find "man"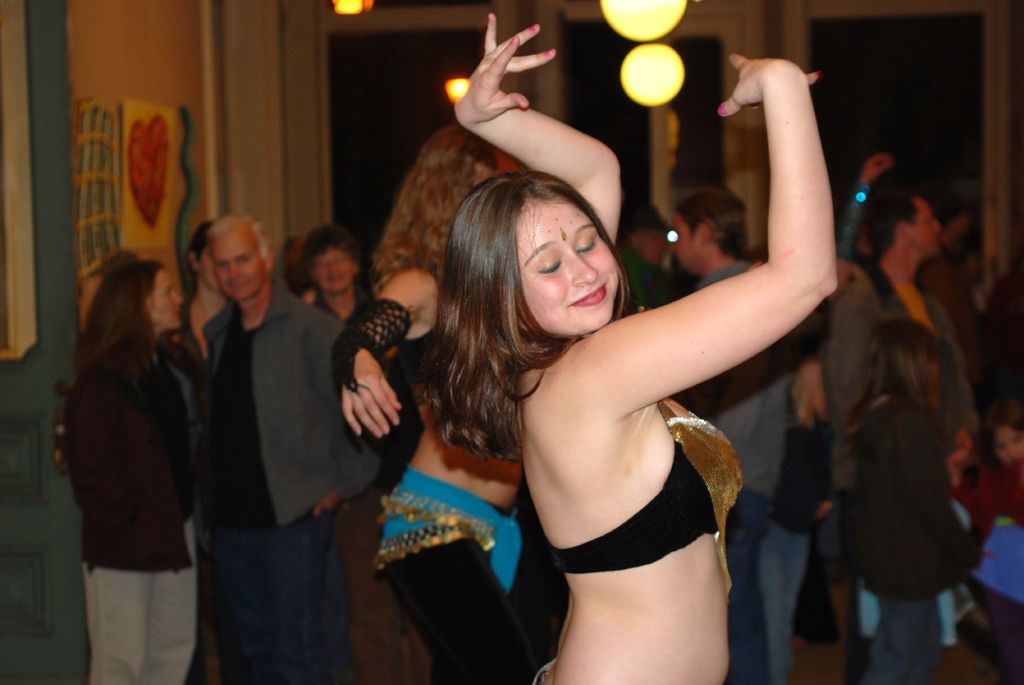
bbox=(195, 216, 379, 684)
